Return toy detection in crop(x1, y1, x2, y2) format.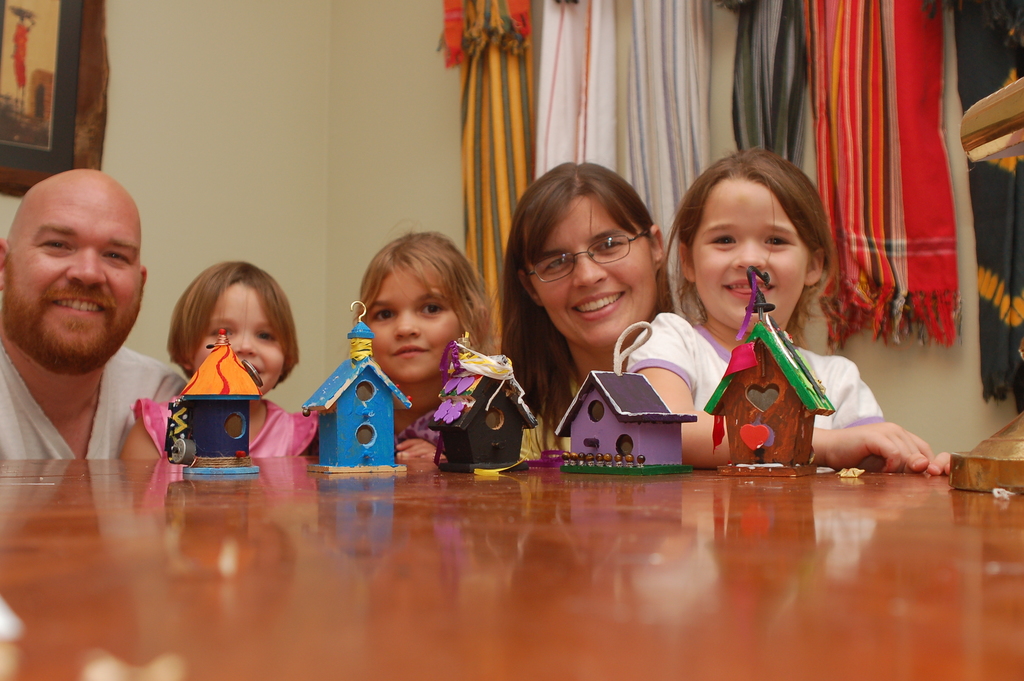
crop(553, 319, 696, 477).
